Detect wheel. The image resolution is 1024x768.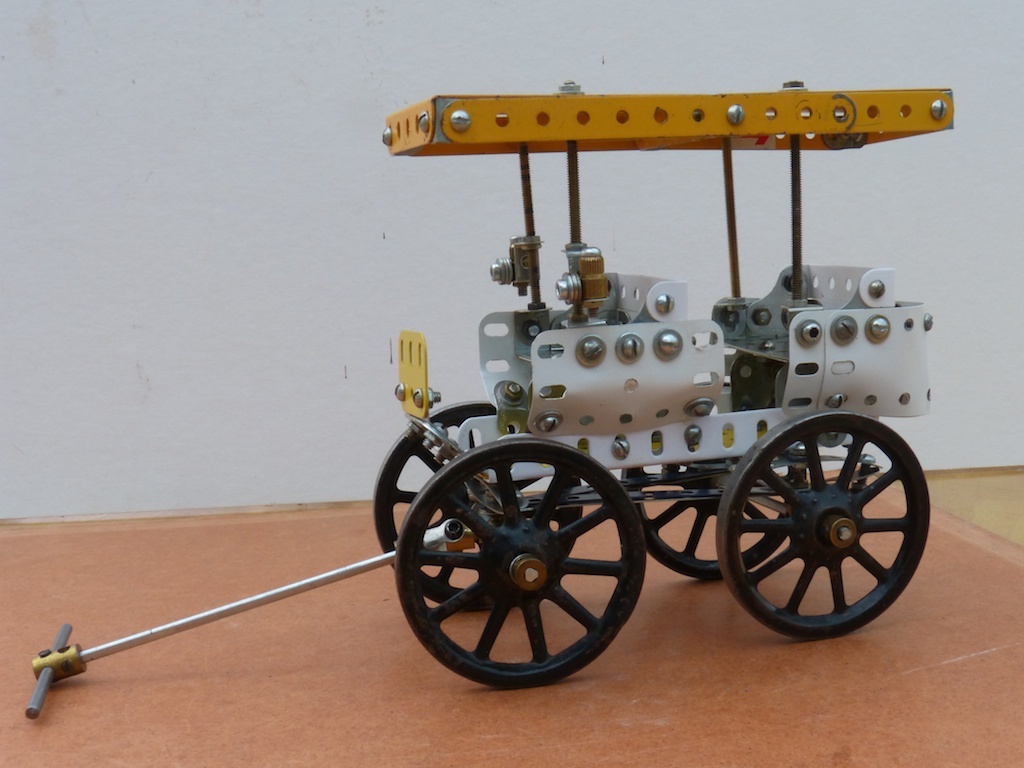
(621, 449, 805, 585).
